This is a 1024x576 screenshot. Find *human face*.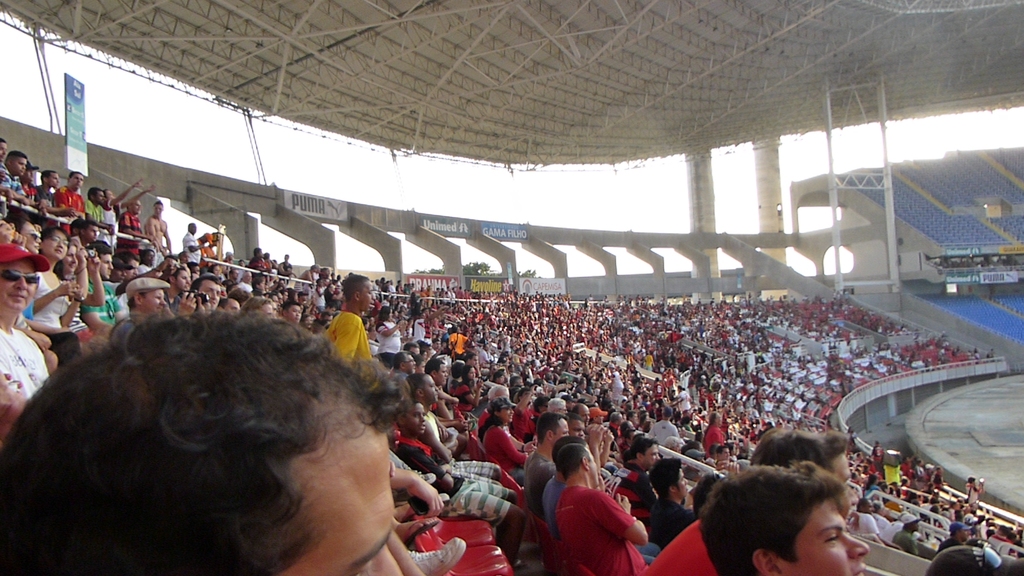
Bounding box: [23, 221, 45, 257].
